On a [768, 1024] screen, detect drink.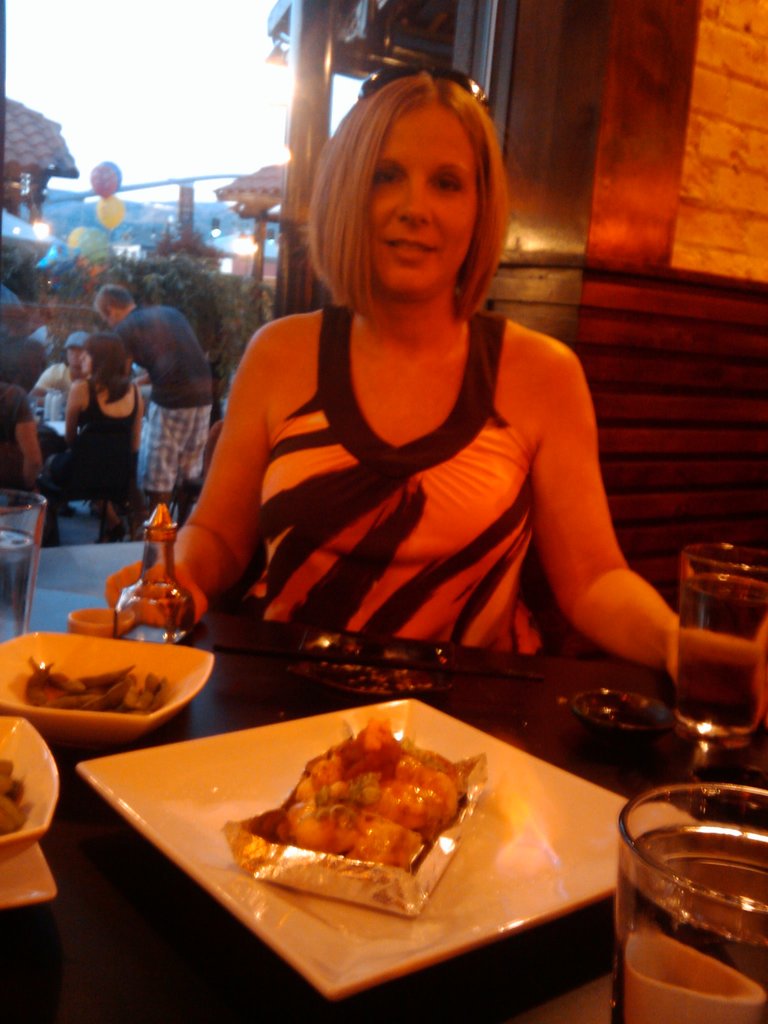
bbox=(609, 828, 767, 1023).
